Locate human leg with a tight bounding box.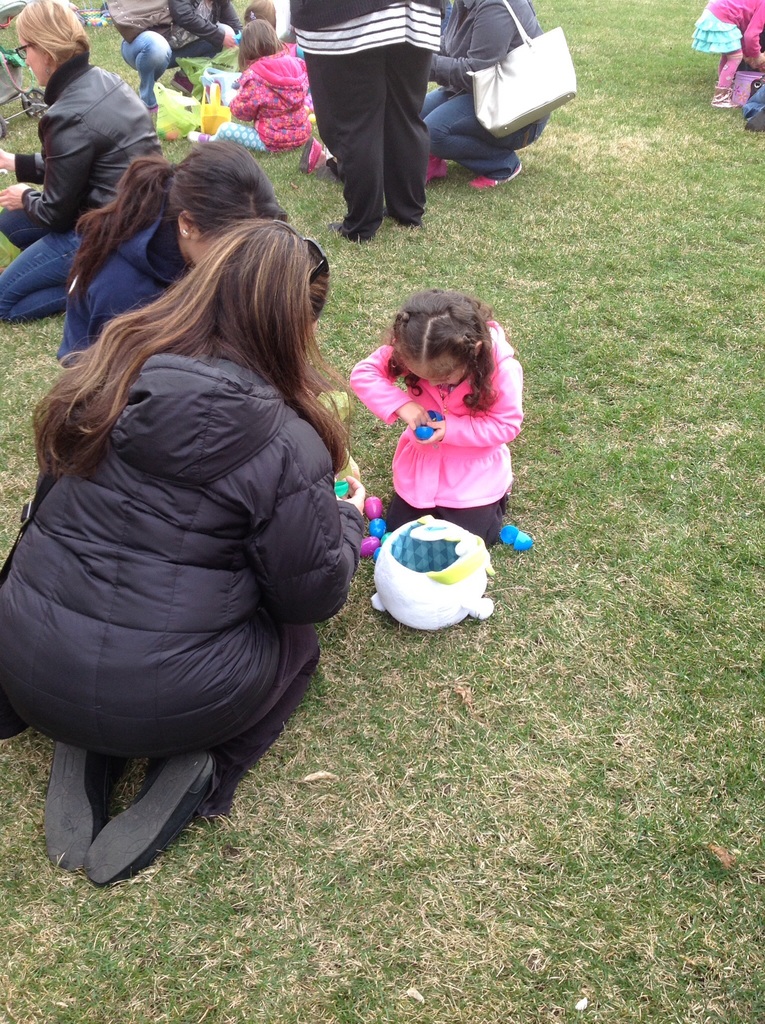
0 228 88 323.
